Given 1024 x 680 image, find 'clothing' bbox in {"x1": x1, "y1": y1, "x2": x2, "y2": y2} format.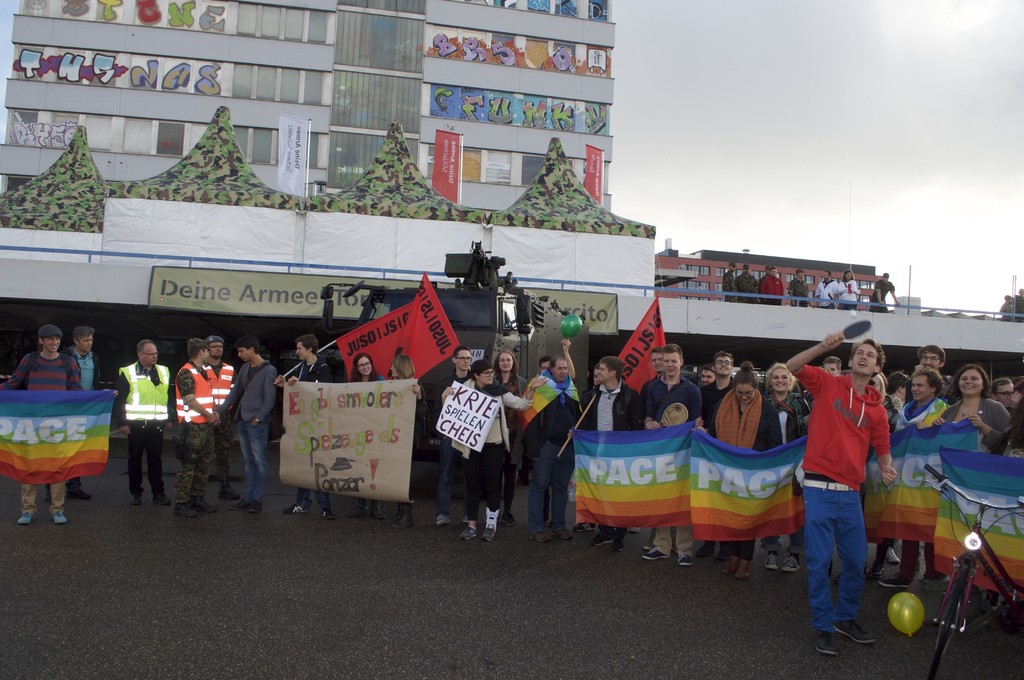
{"x1": 835, "y1": 271, "x2": 870, "y2": 307}.
